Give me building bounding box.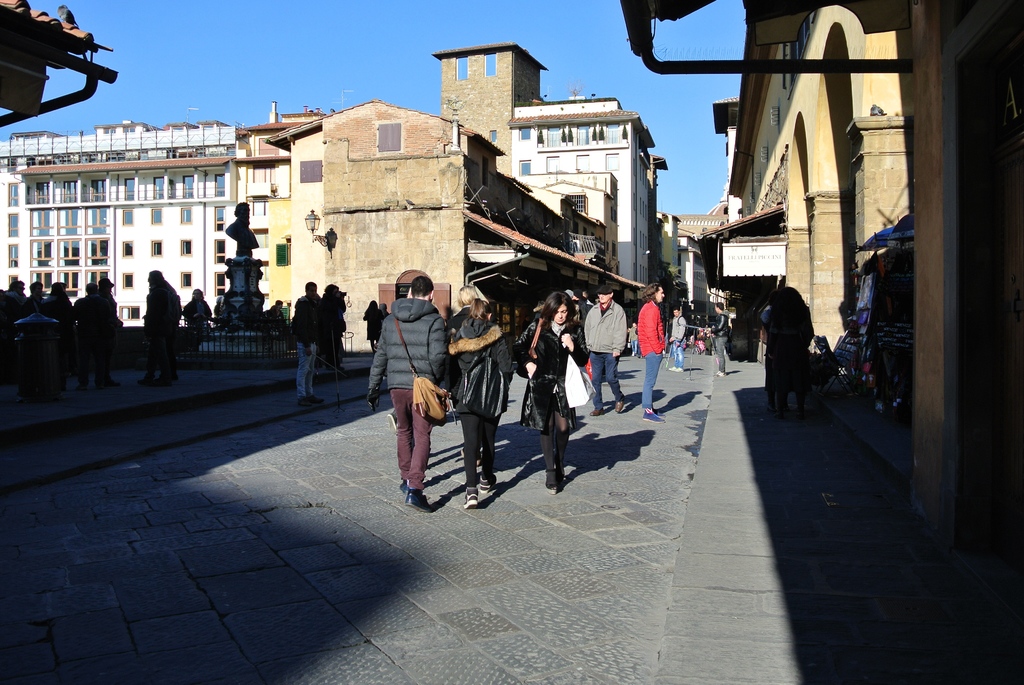
678, 239, 709, 311.
